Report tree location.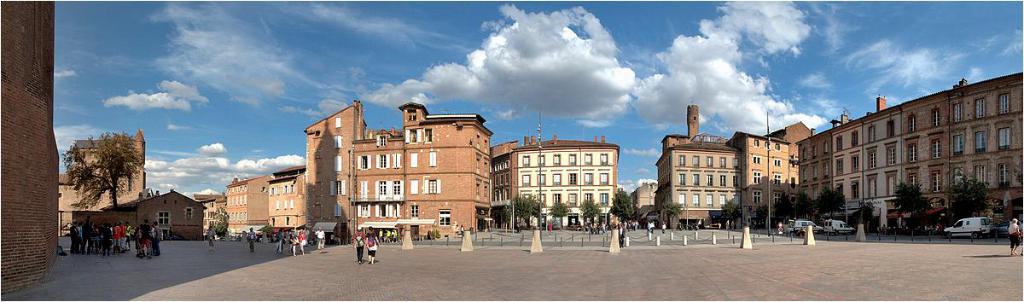
Report: bbox=[657, 200, 684, 229].
